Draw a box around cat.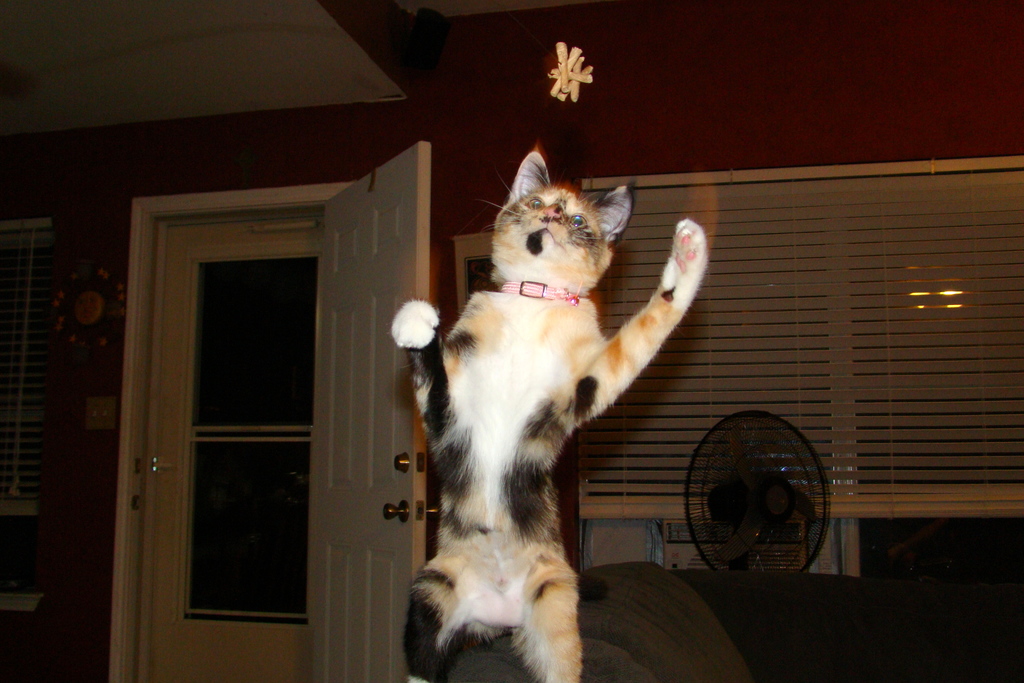
{"left": 390, "top": 143, "right": 701, "bottom": 682}.
